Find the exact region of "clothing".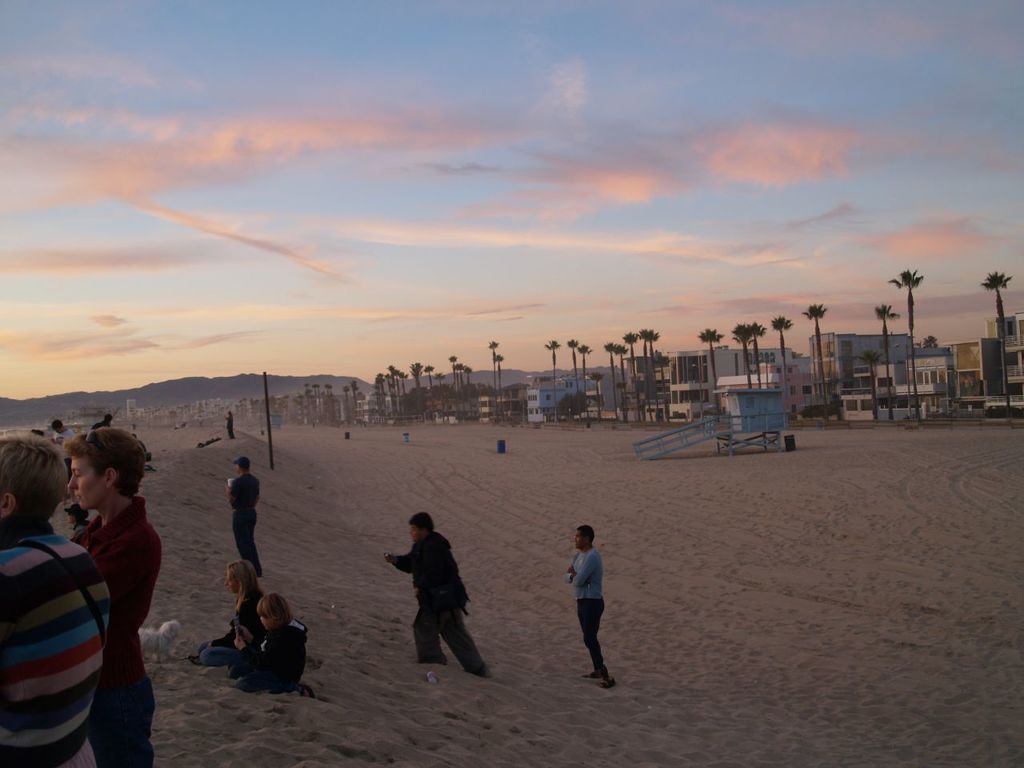
Exact region: Rect(236, 625, 310, 694).
